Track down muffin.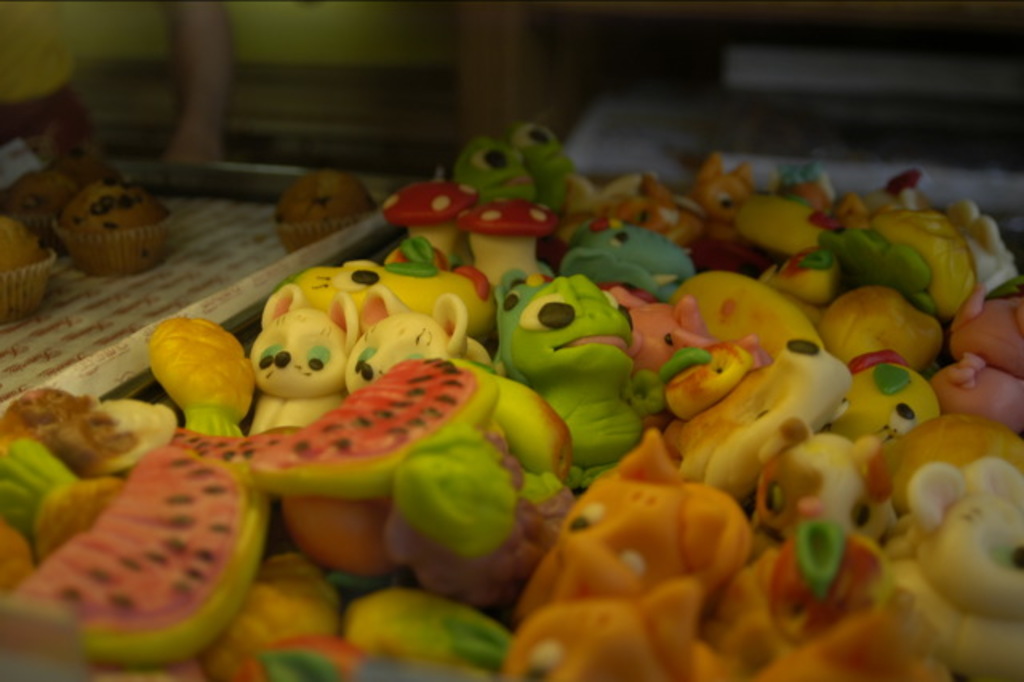
Tracked to box=[0, 215, 54, 330].
